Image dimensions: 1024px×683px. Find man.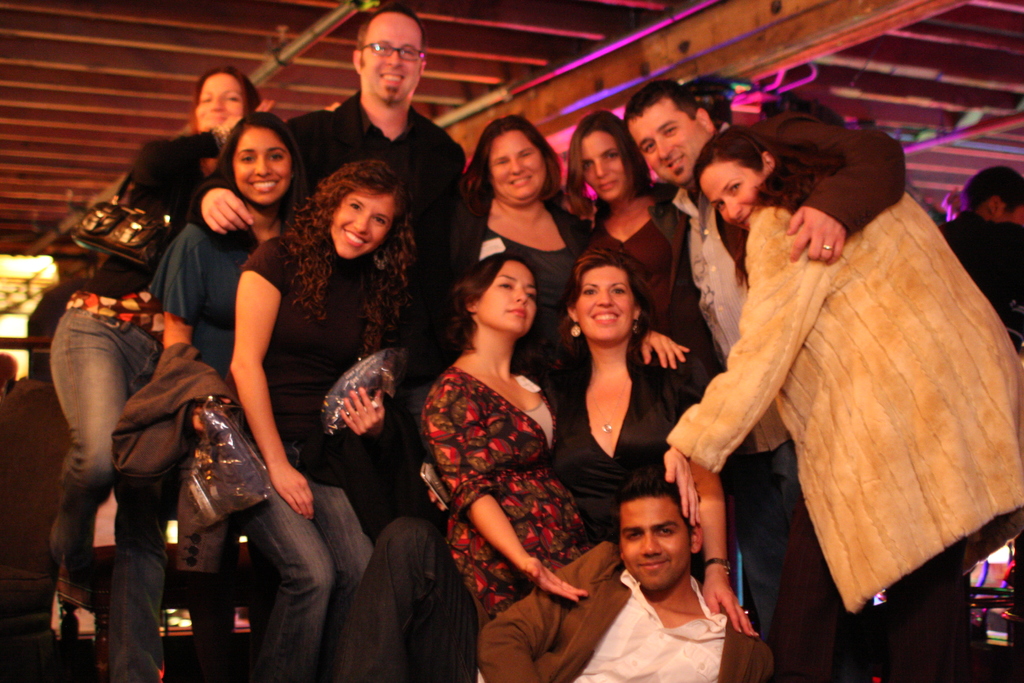
x1=472 y1=472 x2=776 y2=682.
